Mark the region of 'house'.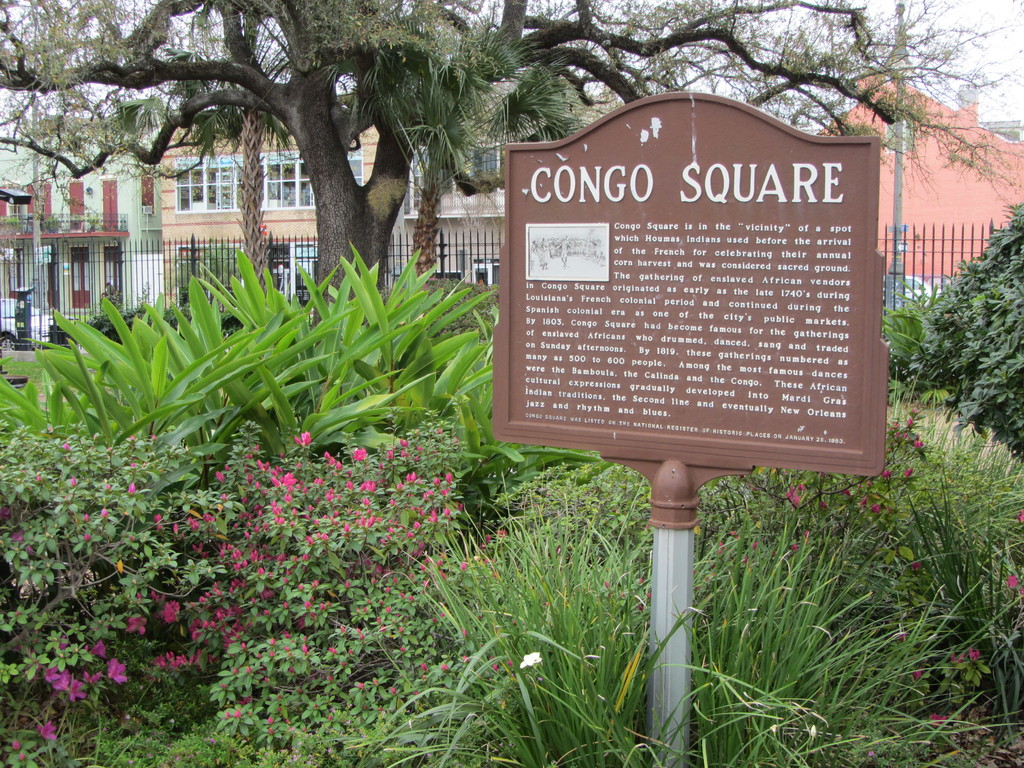
Region: (x1=152, y1=108, x2=422, y2=337).
